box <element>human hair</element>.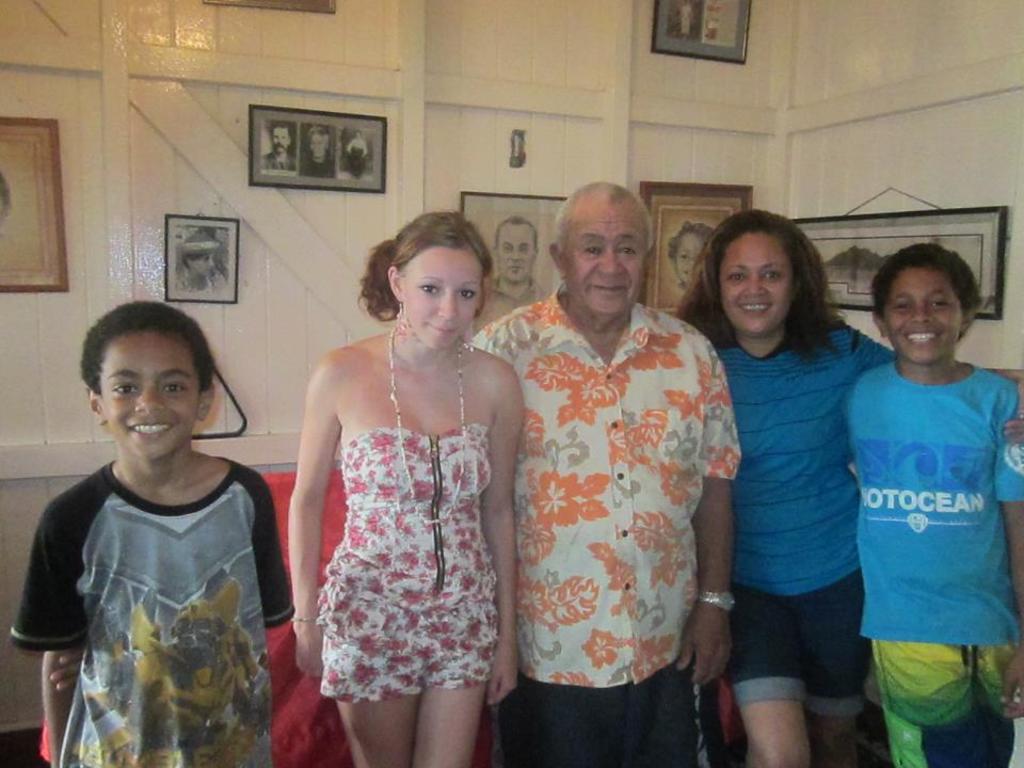
[496,214,537,245].
